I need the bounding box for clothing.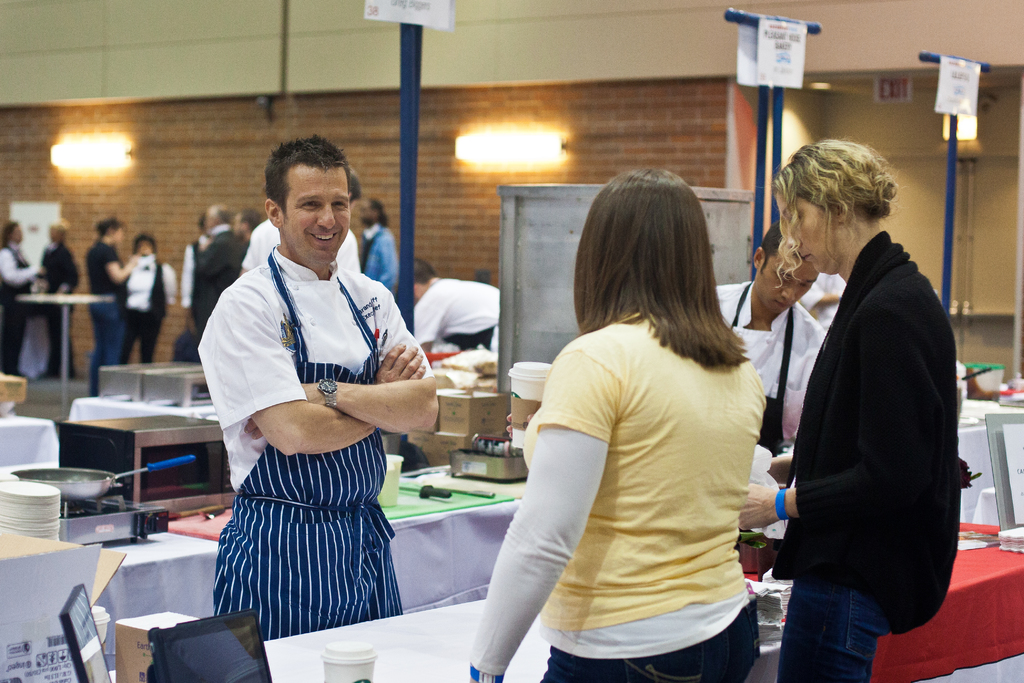
Here it is: l=770, t=230, r=957, b=682.
